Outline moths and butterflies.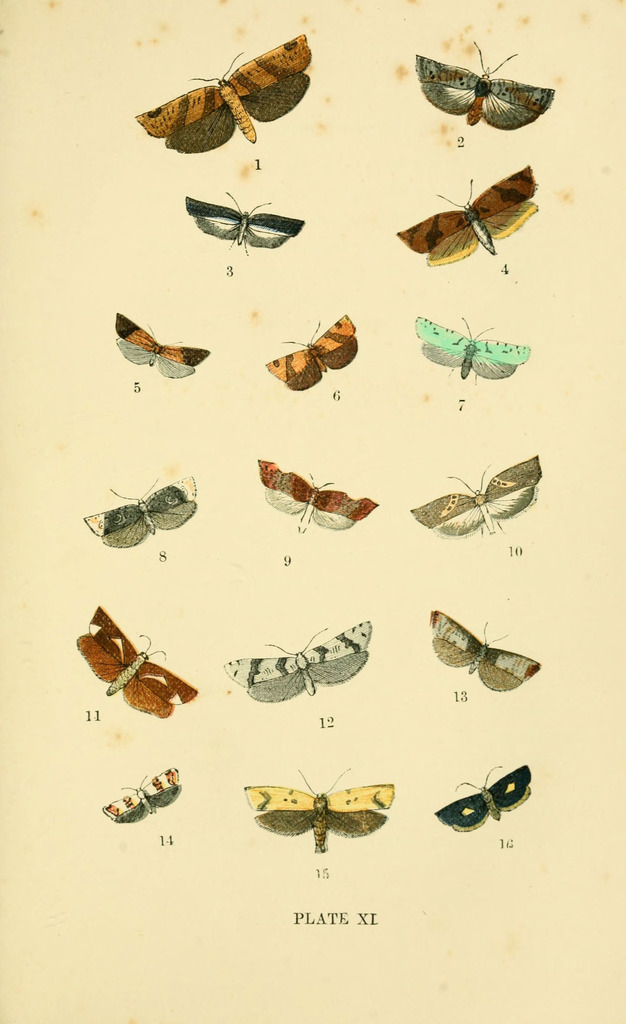
Outline: 434 760 538 830.
